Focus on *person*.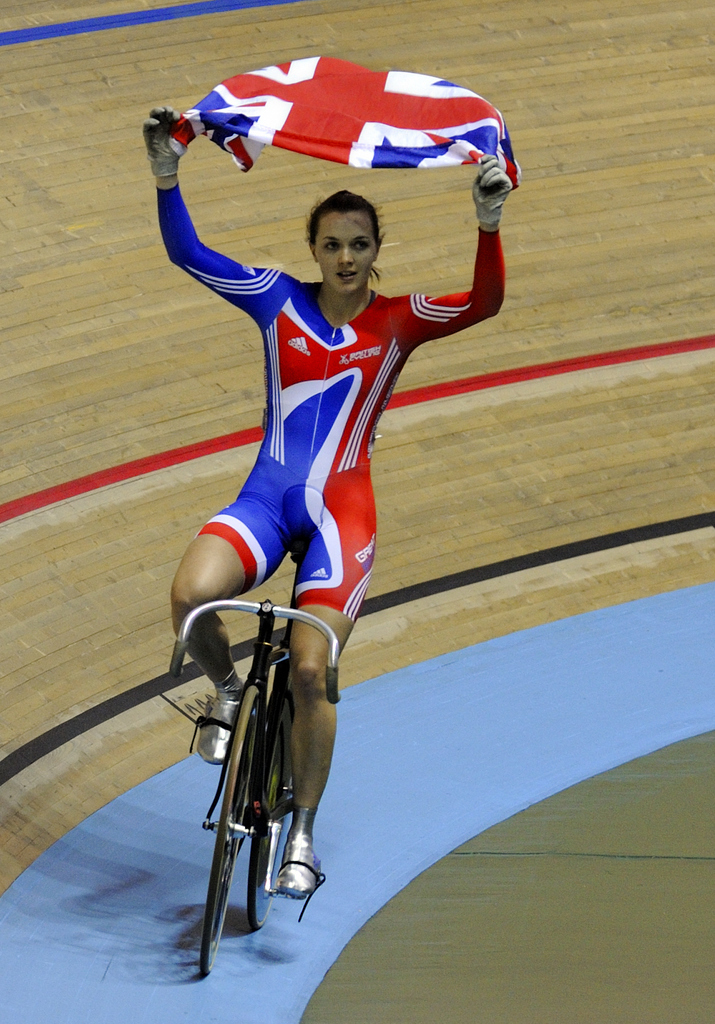
Focused at 168, 71, 495, 934.
